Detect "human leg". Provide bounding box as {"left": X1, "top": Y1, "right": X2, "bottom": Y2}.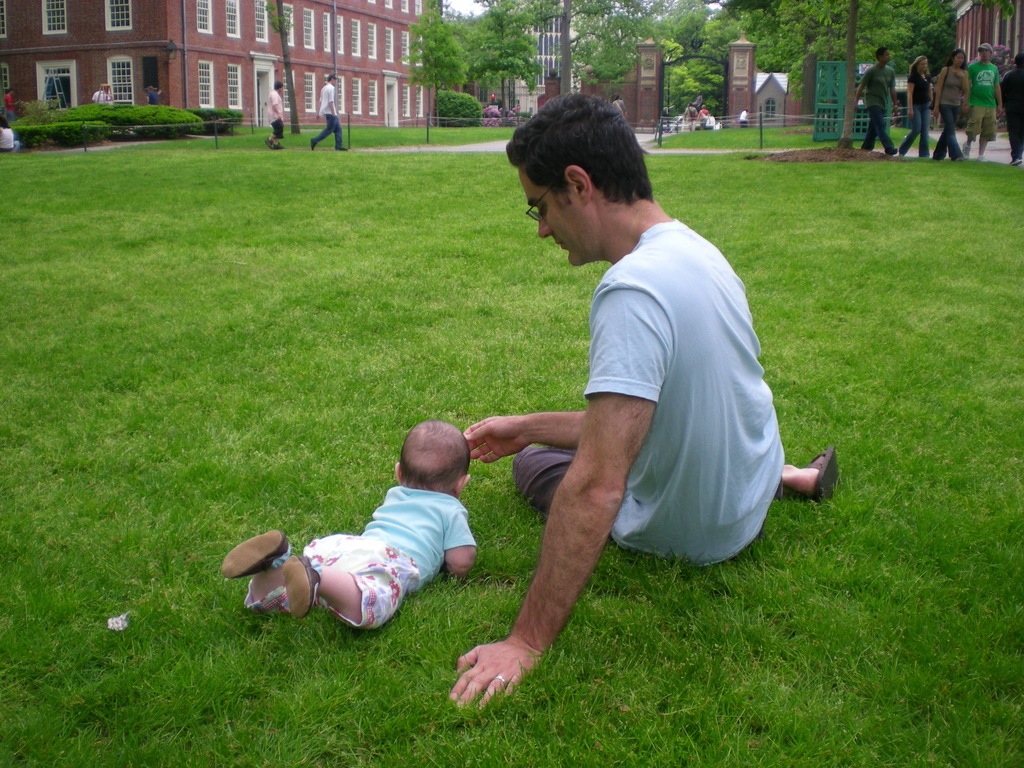
{"left": 982, "top": 137, "right": 988, "bottom": 157}.
